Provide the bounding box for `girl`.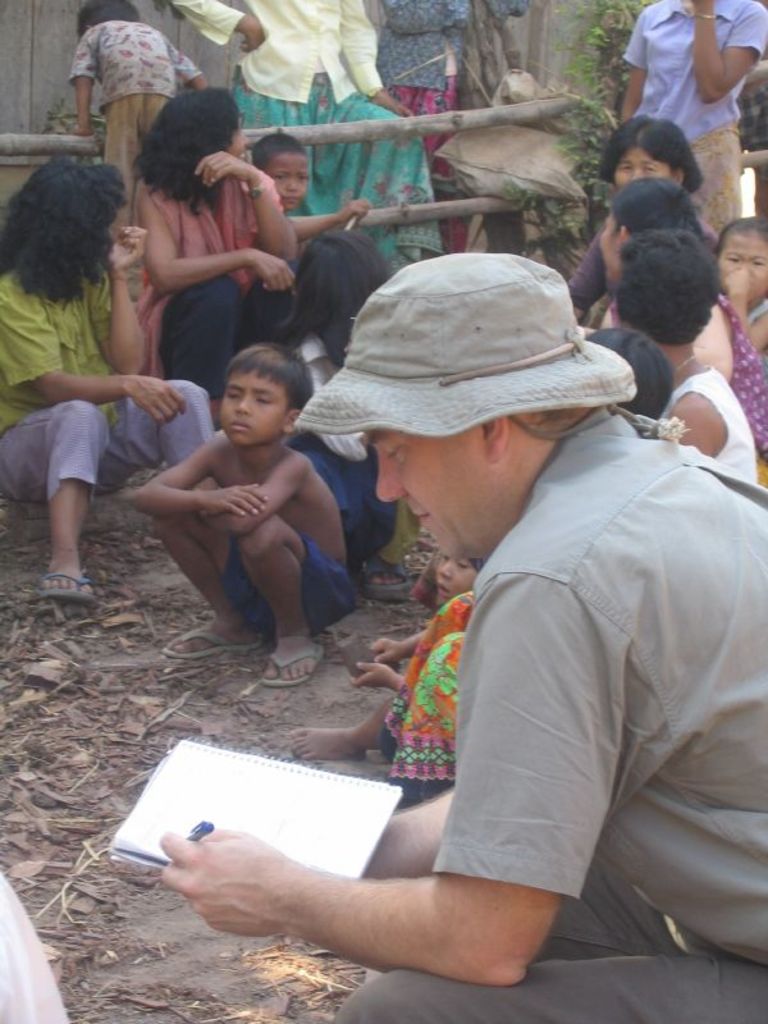
(141,87,296,425).
